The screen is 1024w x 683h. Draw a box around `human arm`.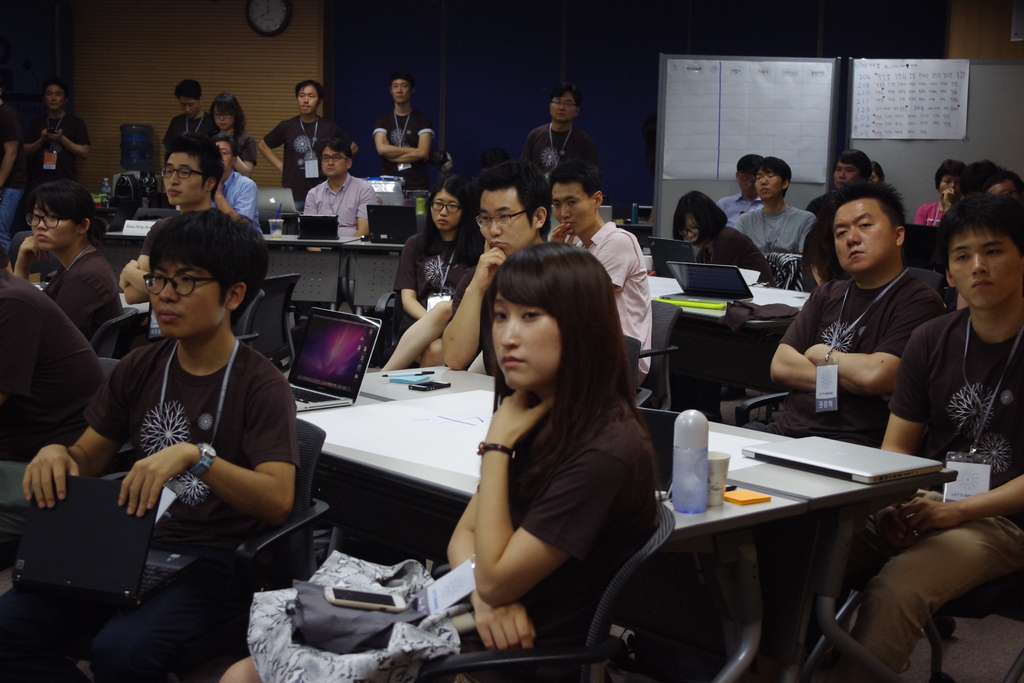
locate(396, 226, 445, 325).
